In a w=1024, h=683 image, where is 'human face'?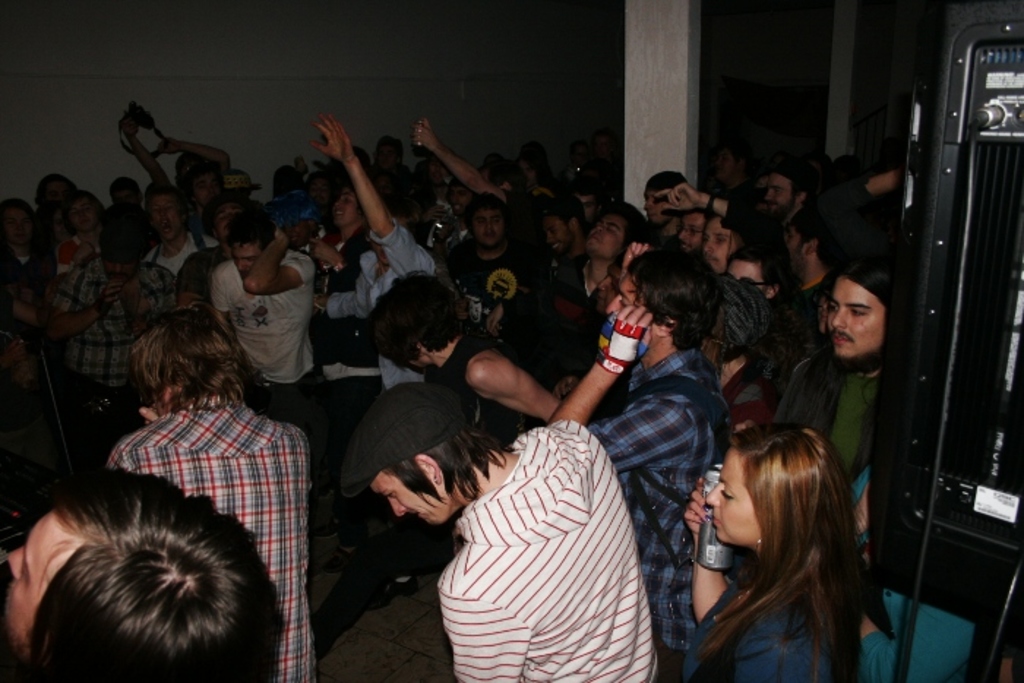
<region>332, 178, 363, 225</region>.
